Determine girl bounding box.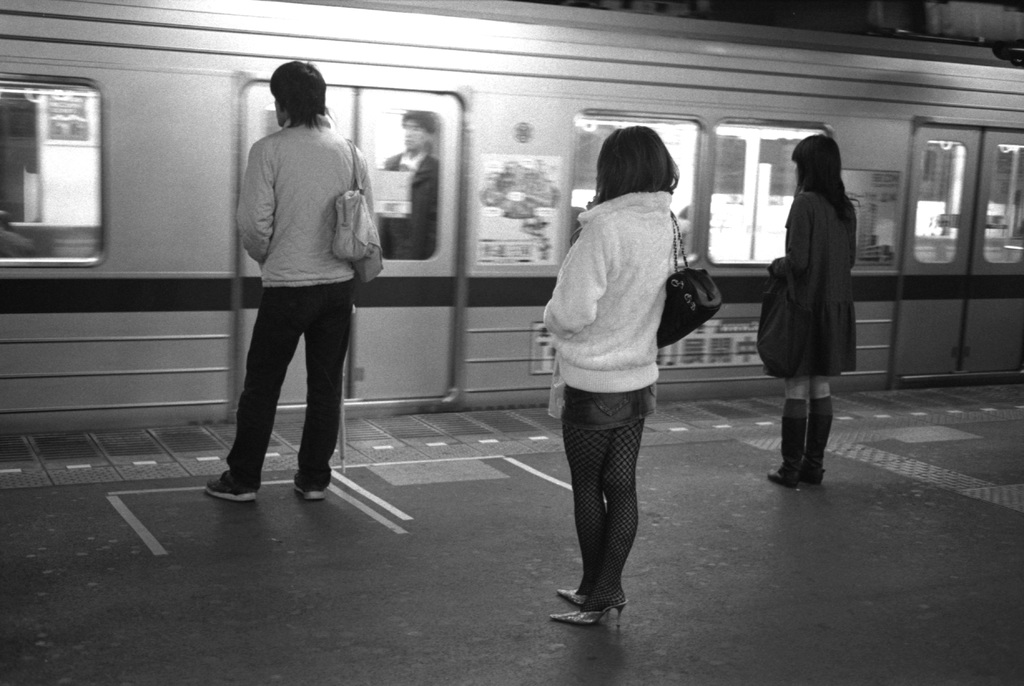
Determined: detection(755, 133, 858, 489).
